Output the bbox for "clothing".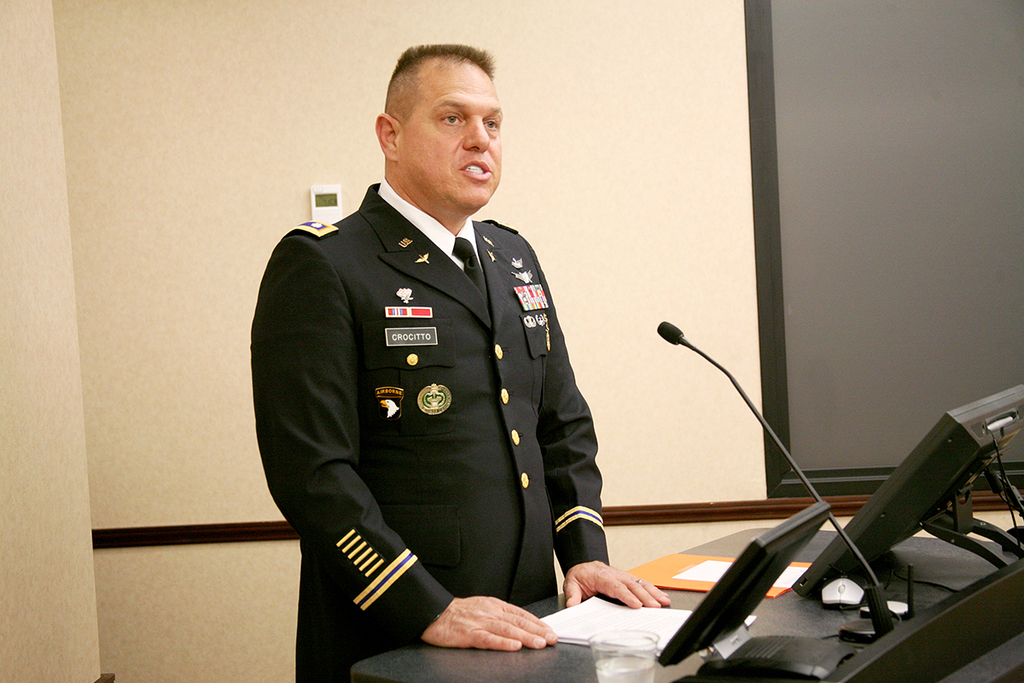
select_region(252, 164, 618, 648).
